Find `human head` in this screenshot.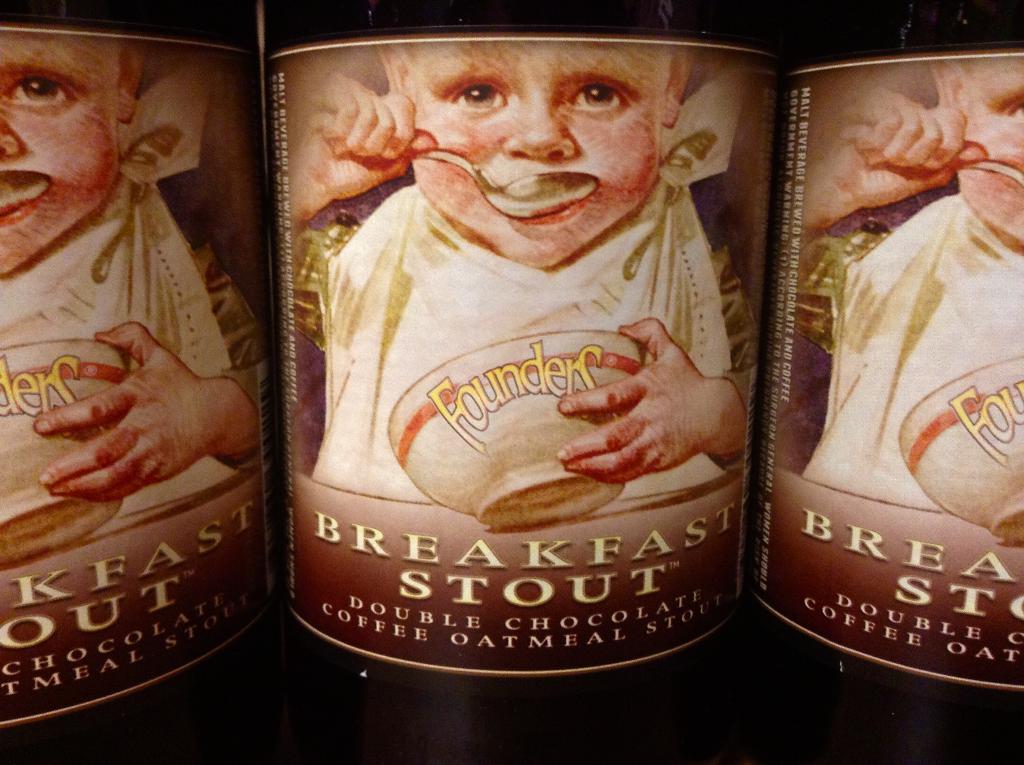
The bounding box for `human head` is [372, 42, 691, 266].
